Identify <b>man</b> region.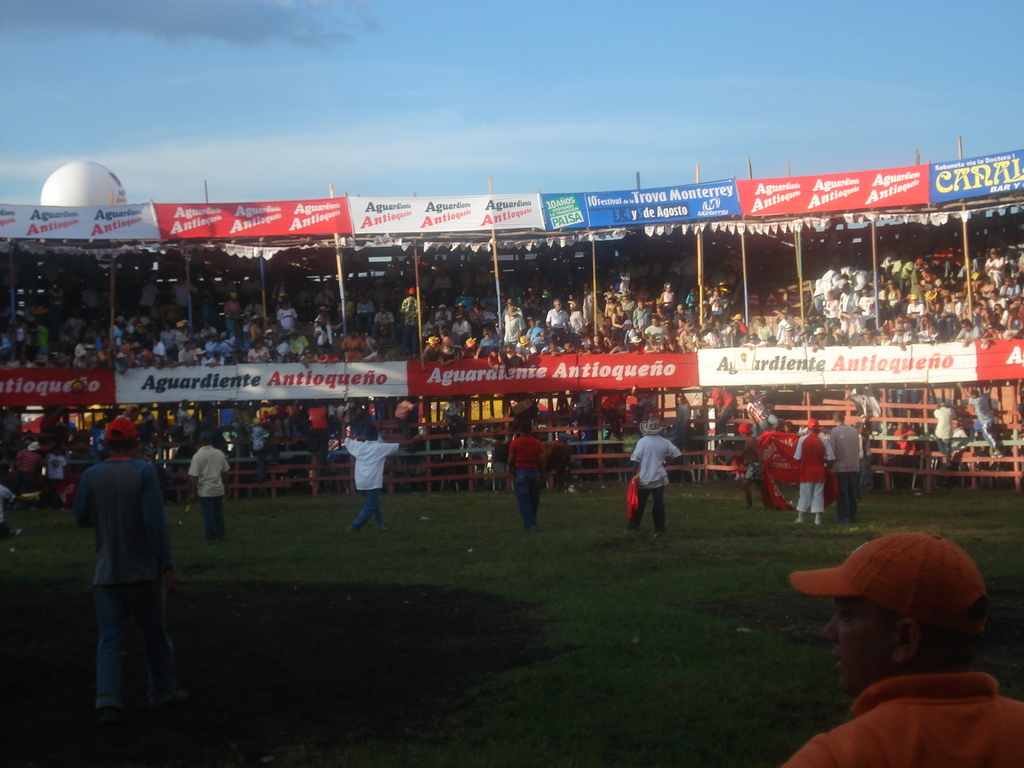
Region: <bbox>996, 274, 1014, 292</bbox>.
